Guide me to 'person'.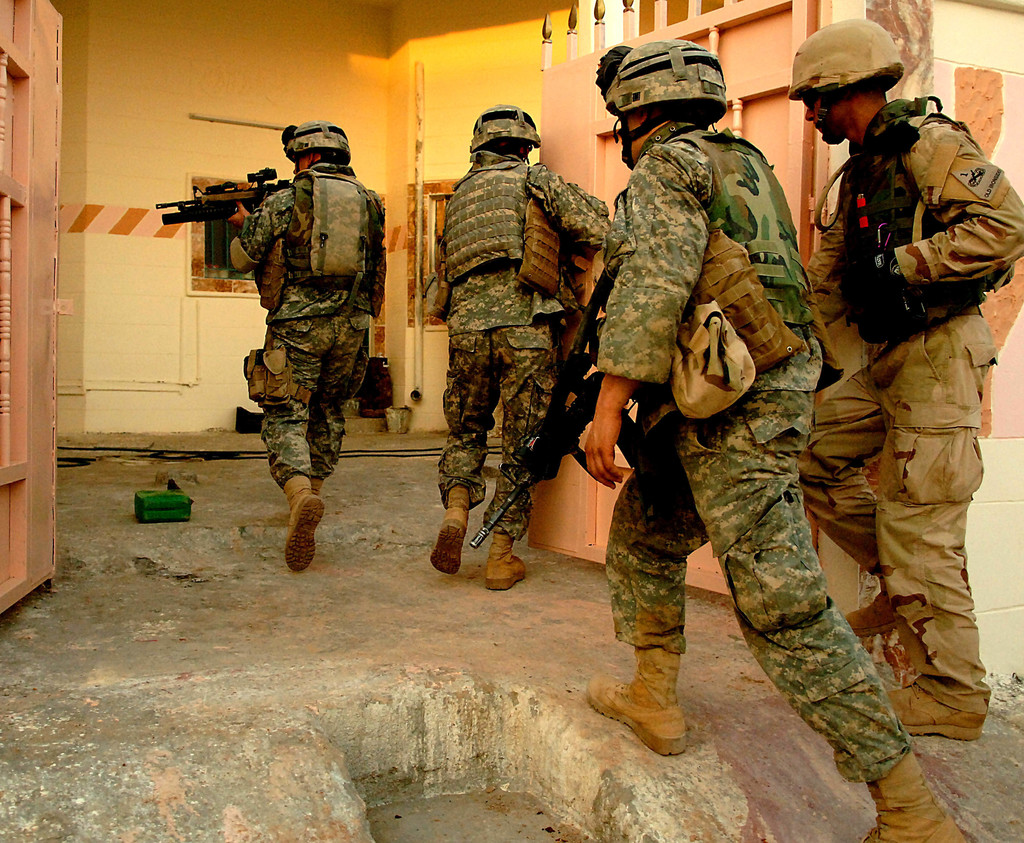
Guidance: (left=209, top=111, right=383, bottom=575).
